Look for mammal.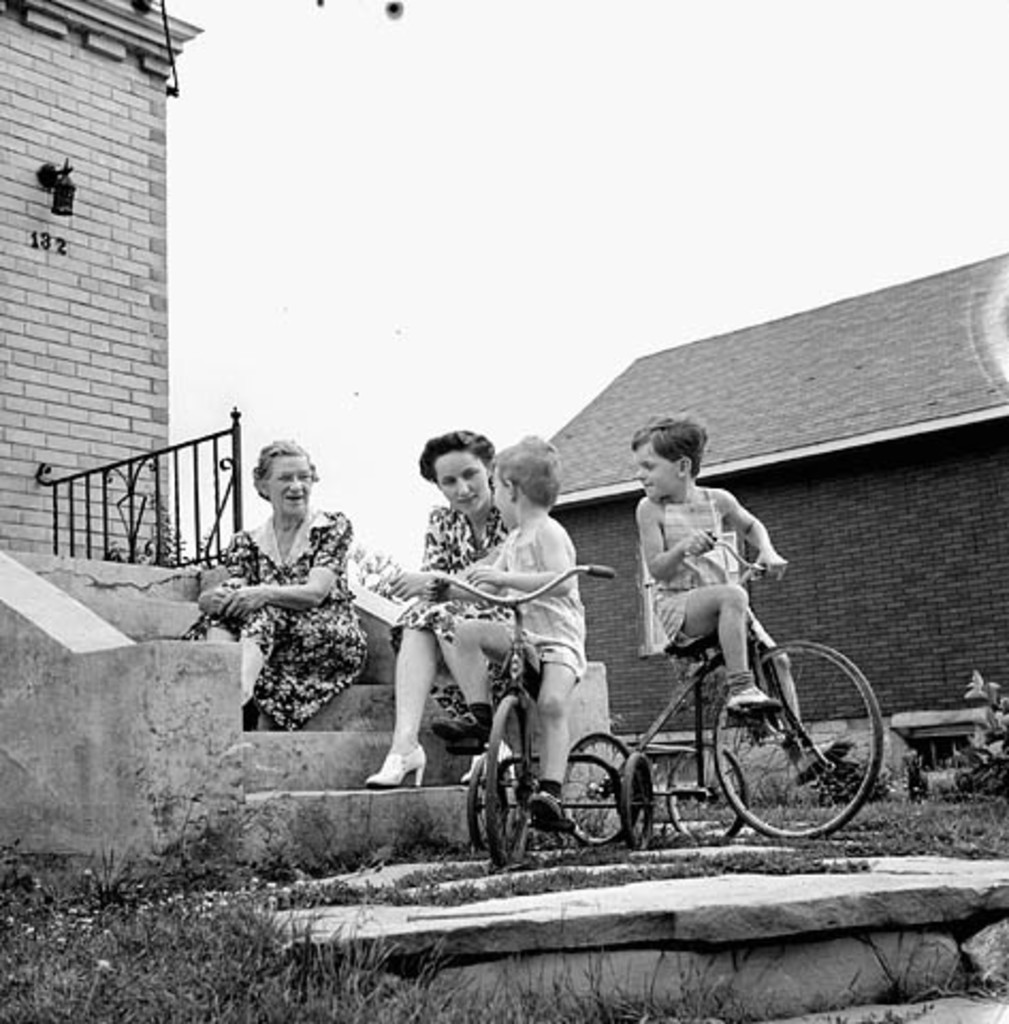
Found: (left=365, top=429, right=493, bottom=783).
